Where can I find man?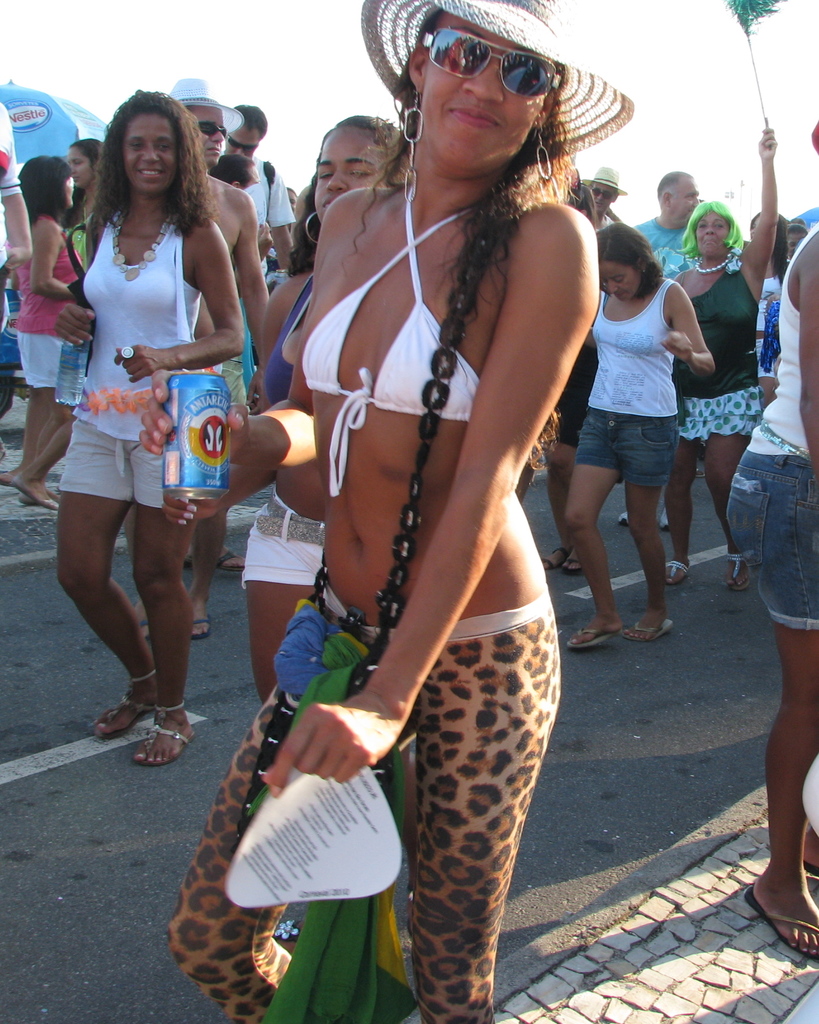
You can find it at 575,166,629,232.
